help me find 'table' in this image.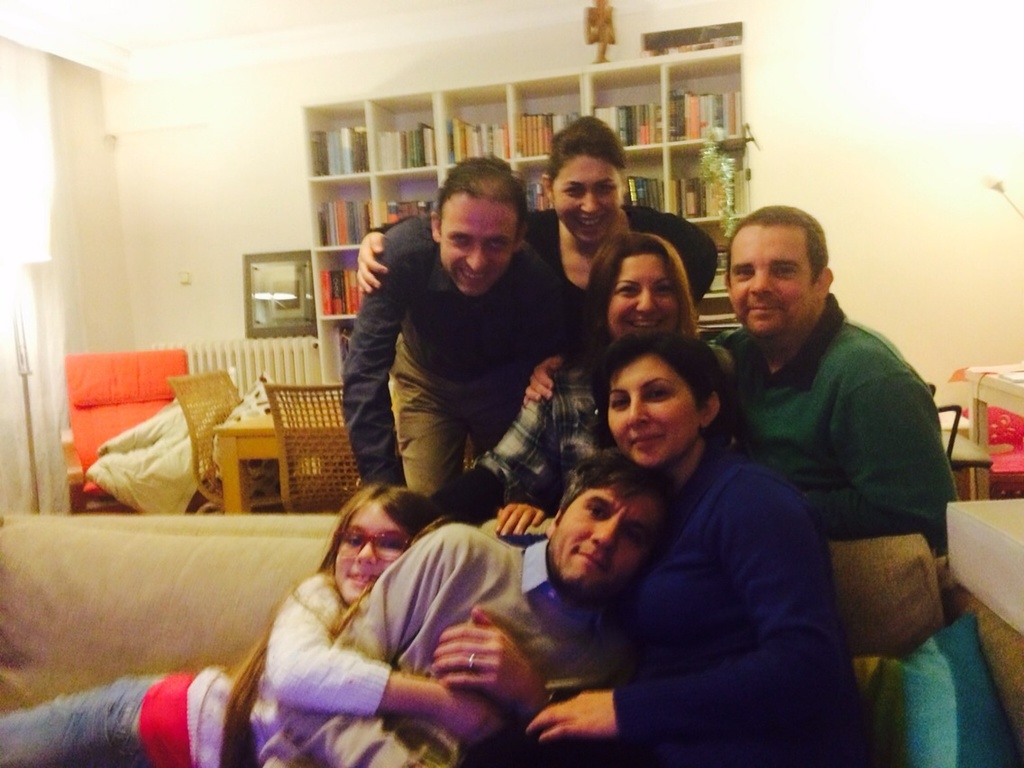
Found it: left=943, top=492, right=1023, bottom=657.
